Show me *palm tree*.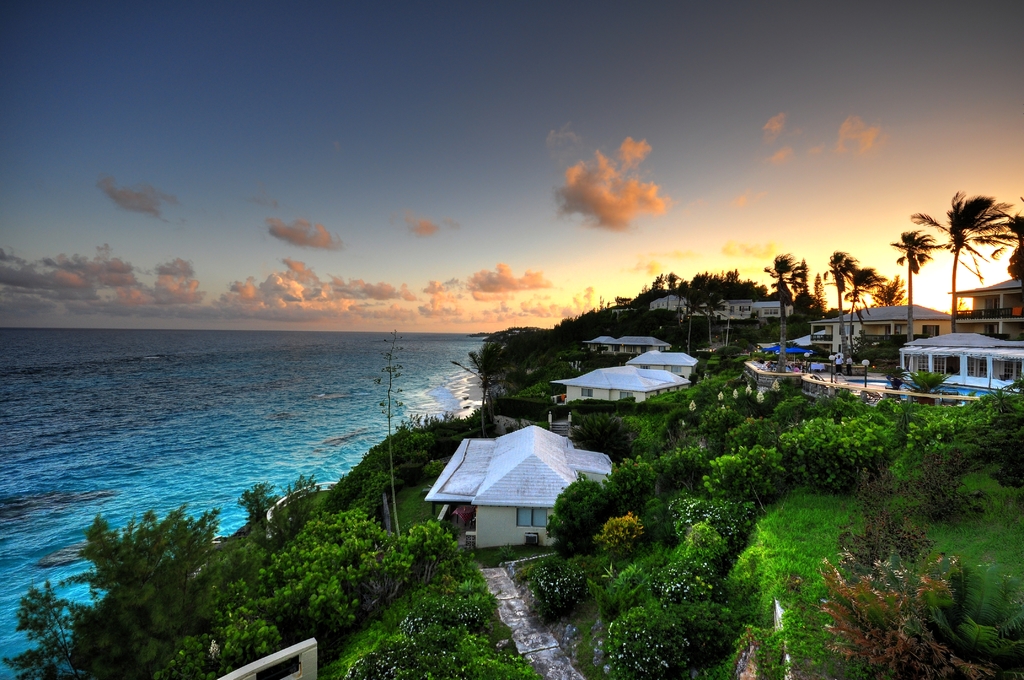
*palm tree* is here: crop(898, 221, 924, 335).
